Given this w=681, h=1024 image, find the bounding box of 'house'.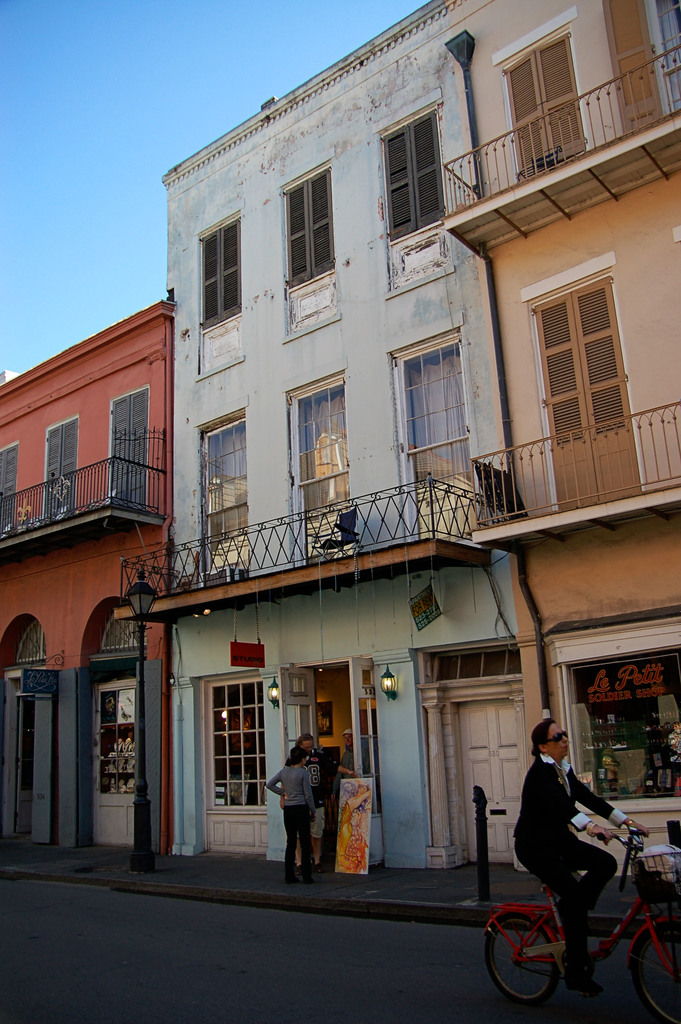
(x1=452, y1=0, x2=680, y2=890).
